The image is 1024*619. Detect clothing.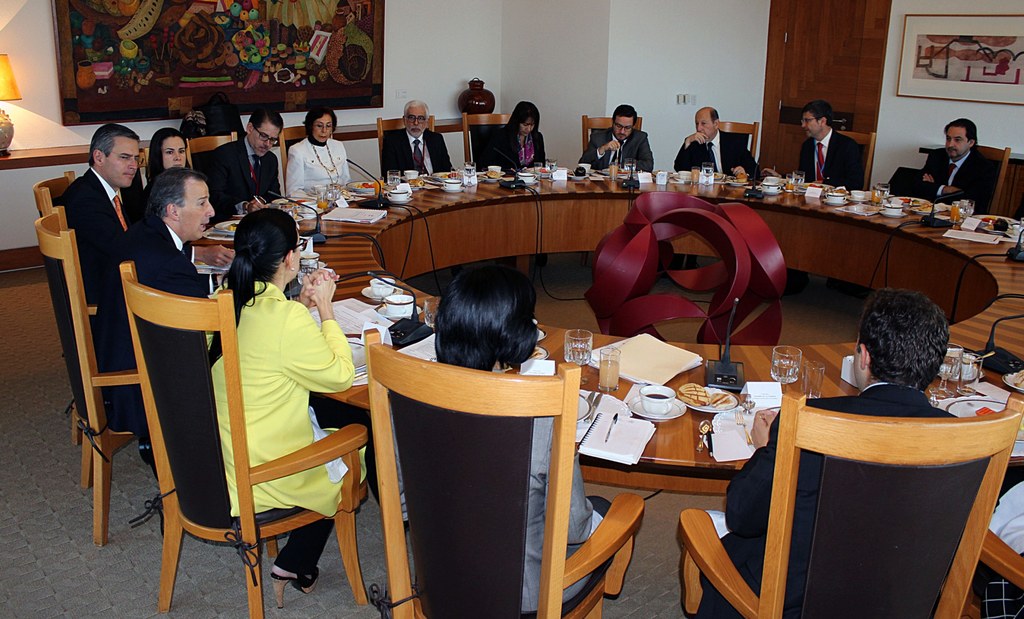
Detection: <region>279, 137, 355, 199</region>.
